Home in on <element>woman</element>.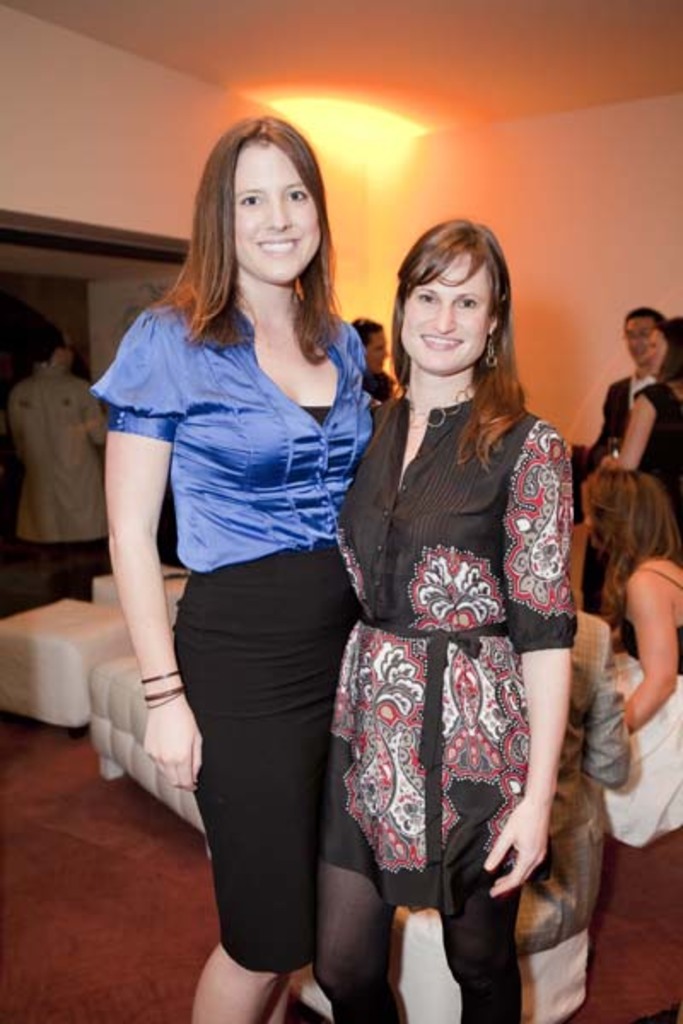
Homed in at <box>87,114,382,1022</box>.
